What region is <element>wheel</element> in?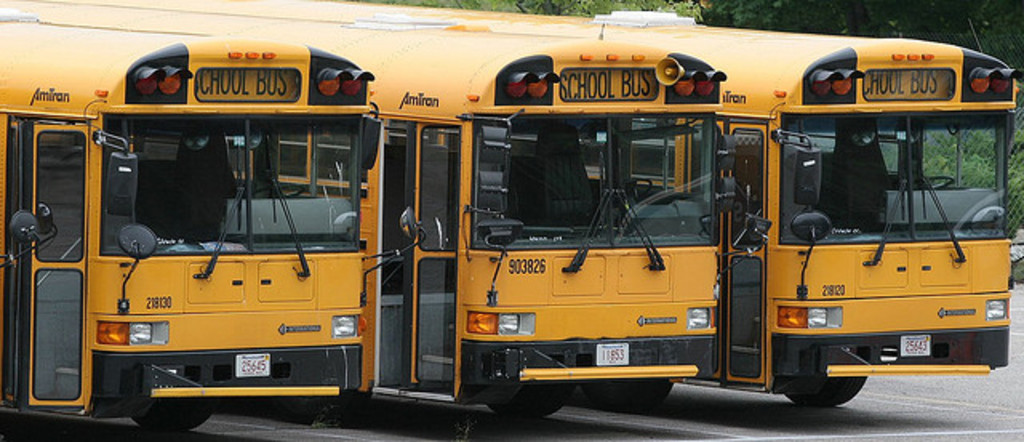
region(486, 380, 571, 424).
